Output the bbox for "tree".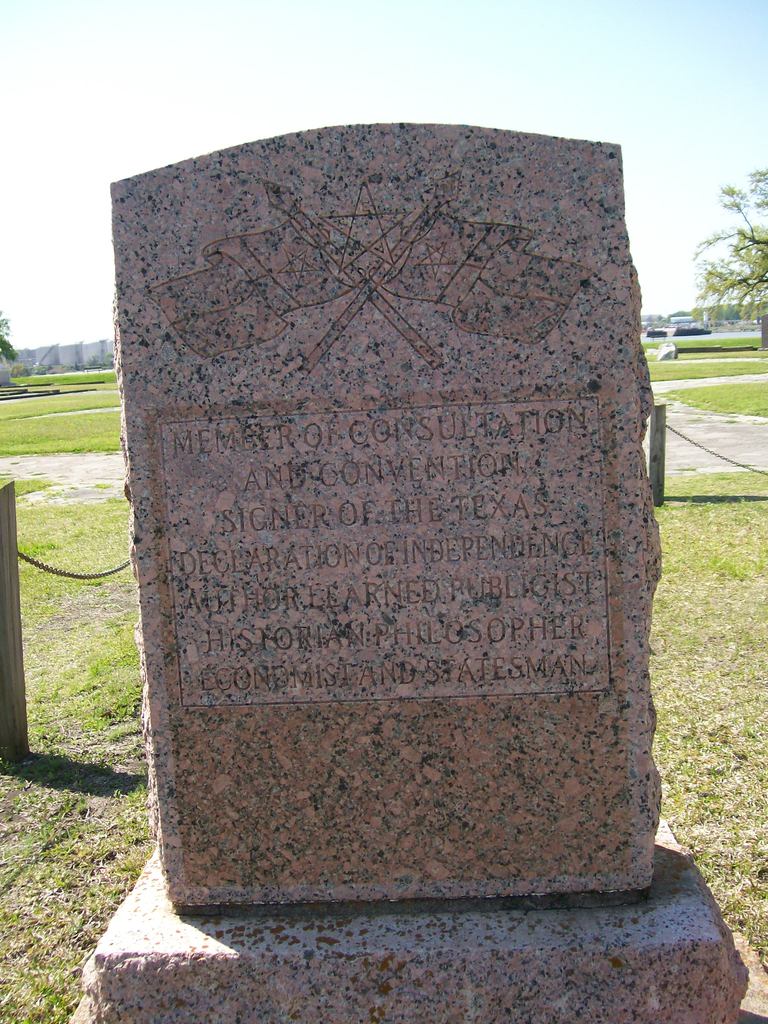
crop(730, 301, 751, 317).
